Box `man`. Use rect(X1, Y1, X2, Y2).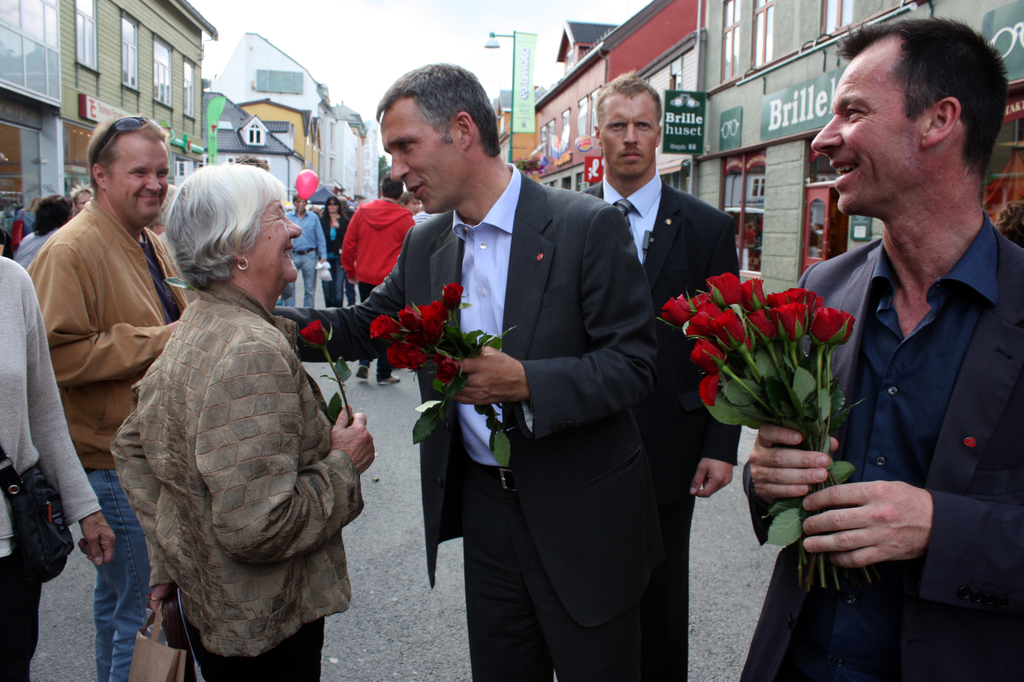
rect(410, 211, 439, 224).
